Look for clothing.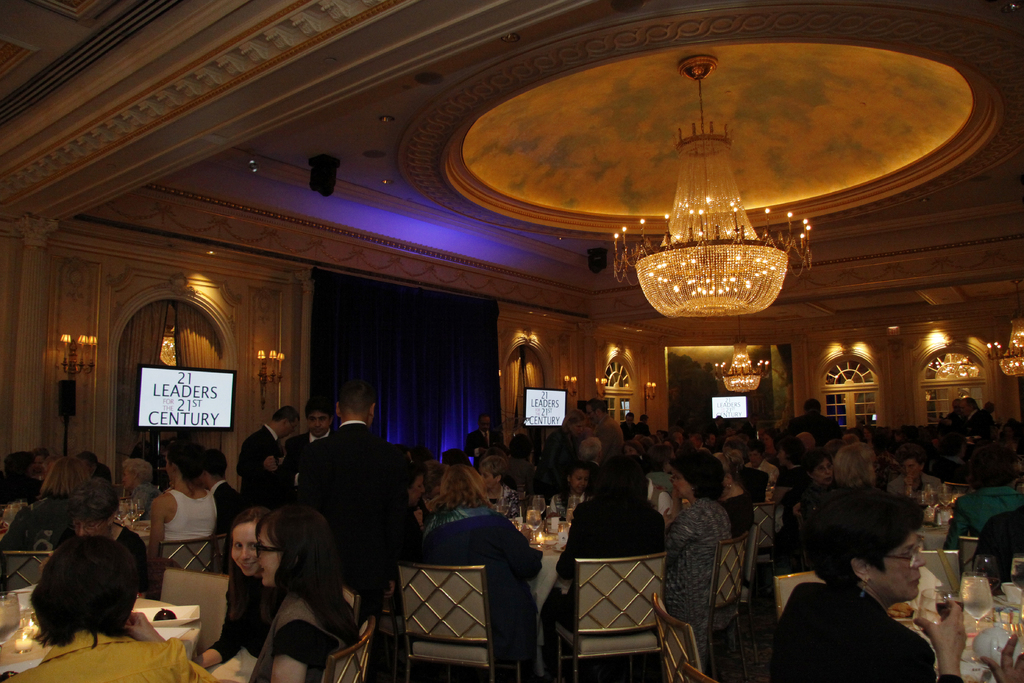
Found: {"x1": 1, "y1": 493, "x2": 76, "y2": 567}.
